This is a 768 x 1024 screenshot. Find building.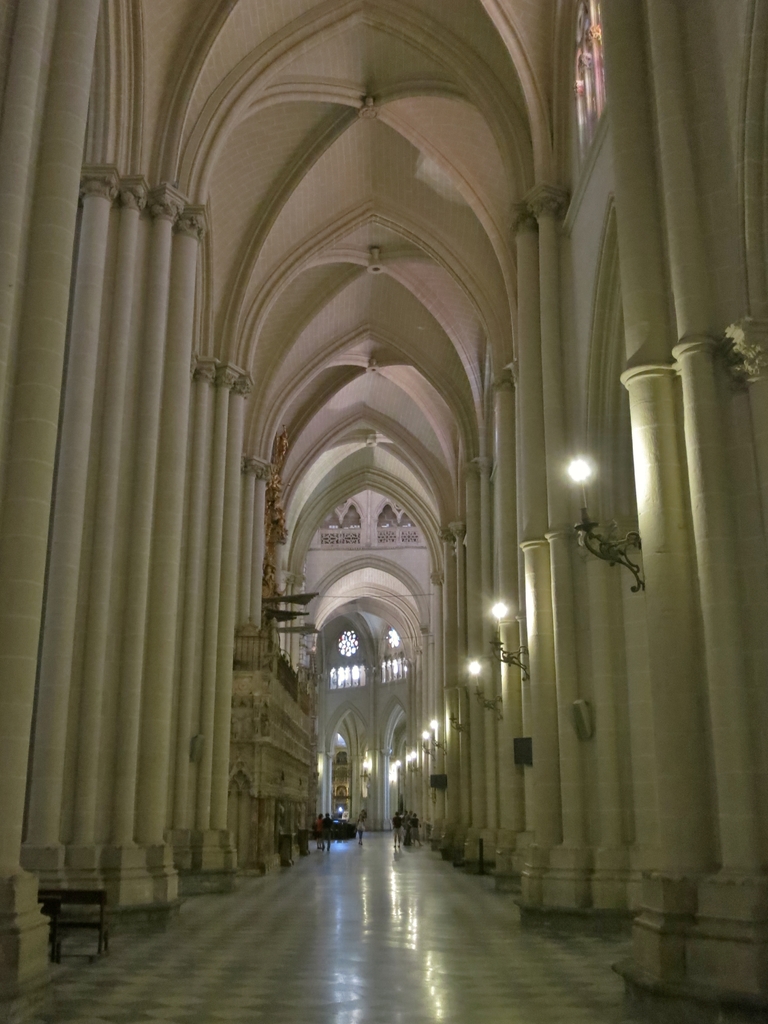
Bounding box: (0, 0, 767, 1023).
